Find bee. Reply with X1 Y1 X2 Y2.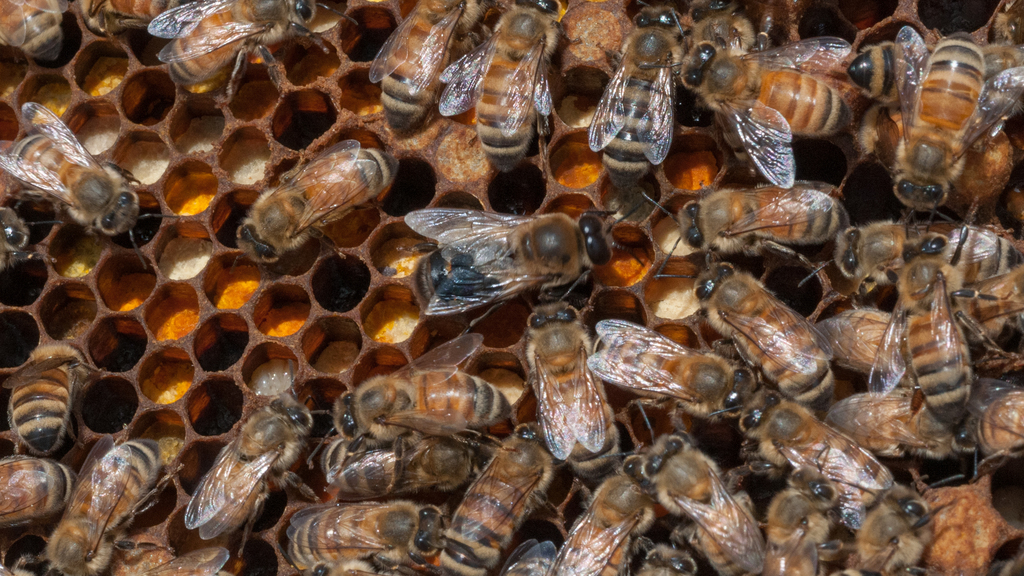
856 243 1023 424.
